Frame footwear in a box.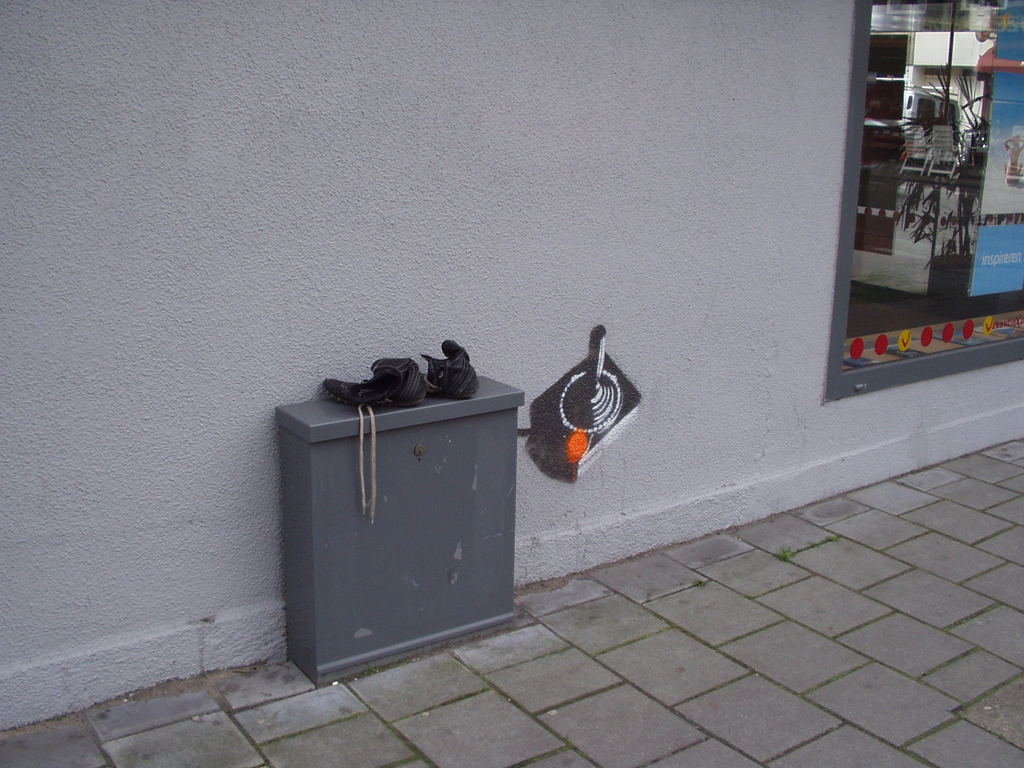
[x1=327, y1=356, x2=422, y2=526].
